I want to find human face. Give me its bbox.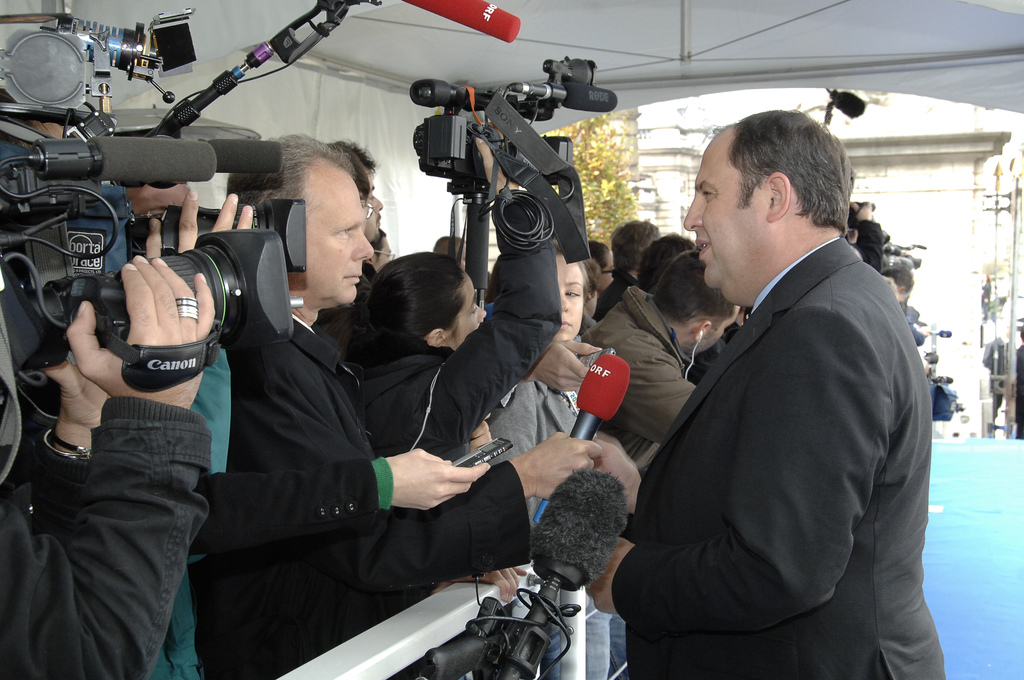
<box>367,175,385,240</box>.
